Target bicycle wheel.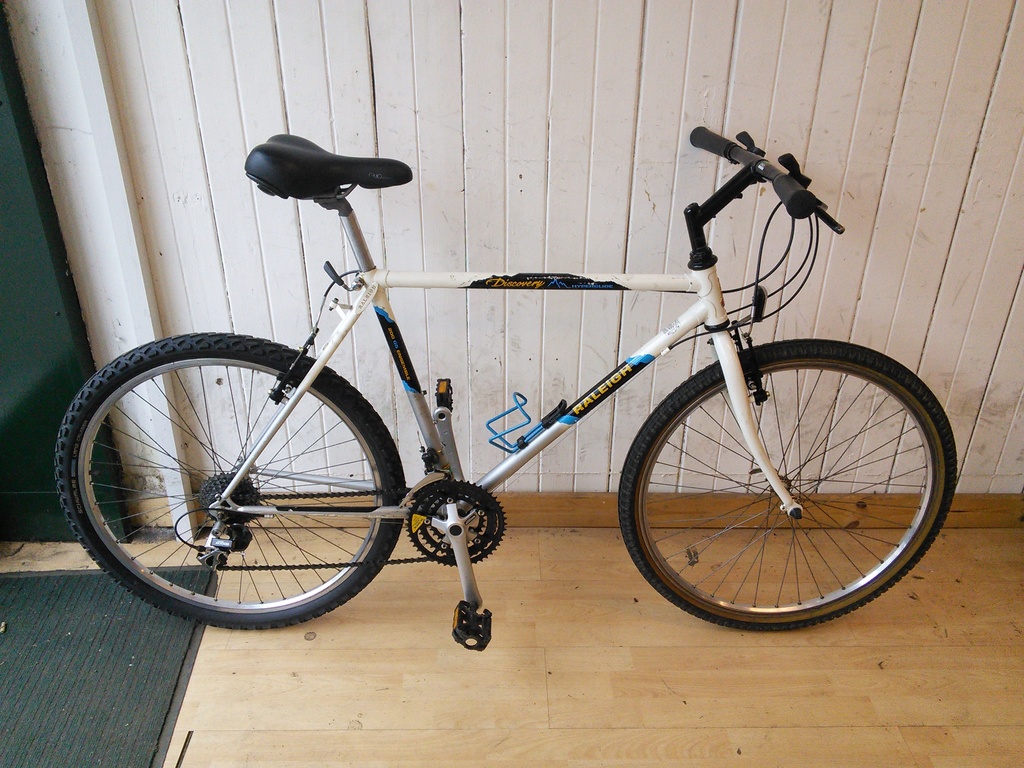
Target region: {"left": 606, "top": 338, "right": 970, "bottom": 639}.
